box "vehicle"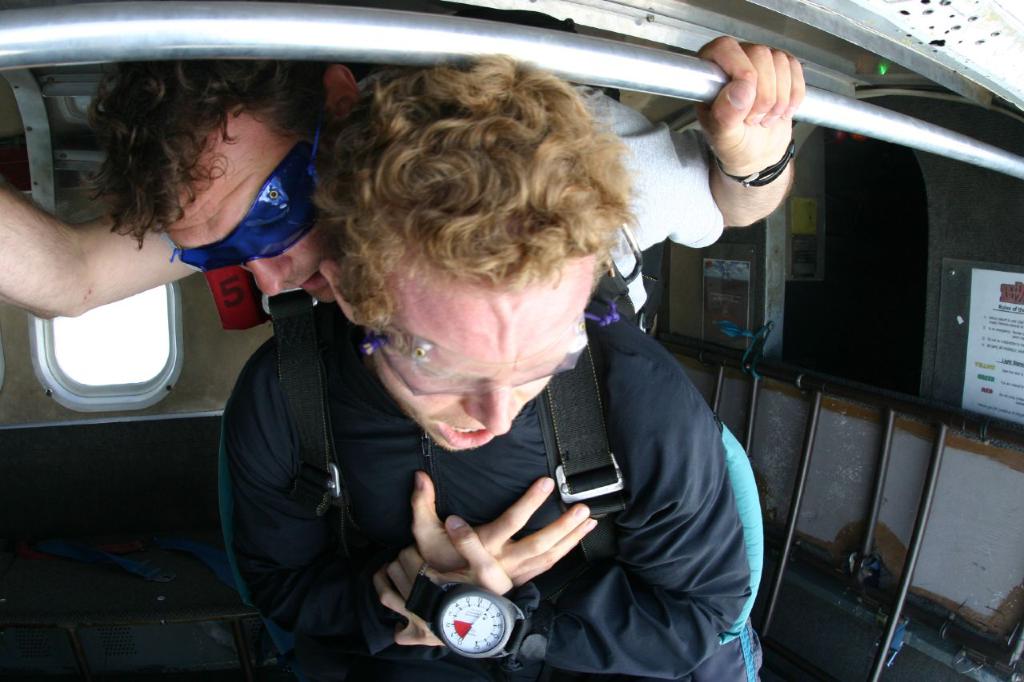
box(0, 0, 1023, 681)
